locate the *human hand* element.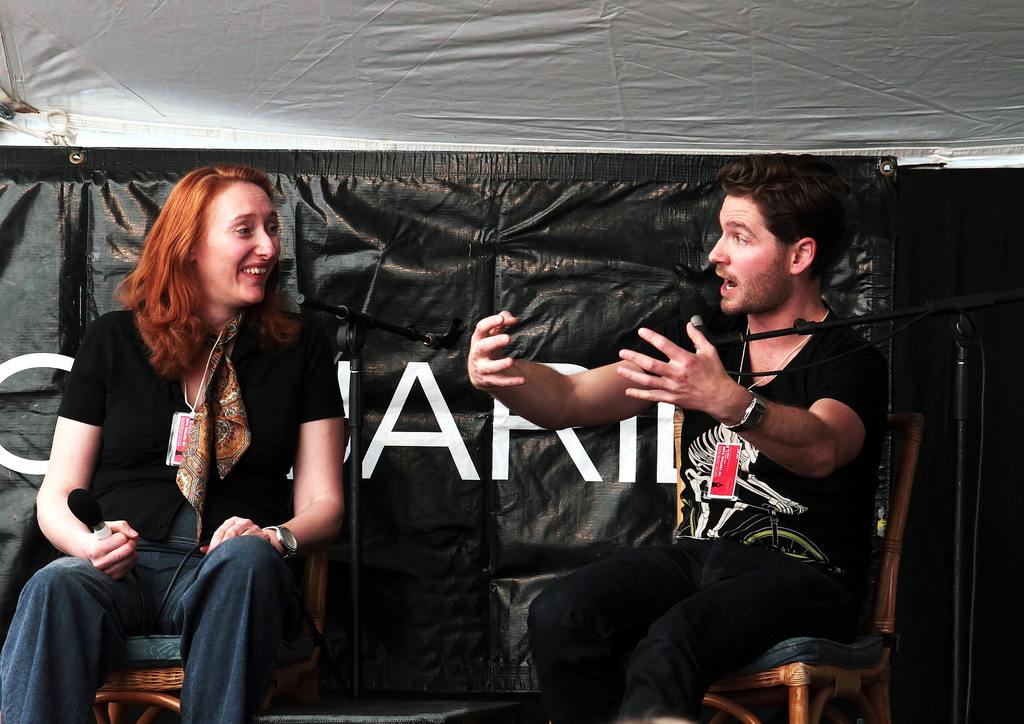
Element bbox: detection(466, 310, 528, 394).
